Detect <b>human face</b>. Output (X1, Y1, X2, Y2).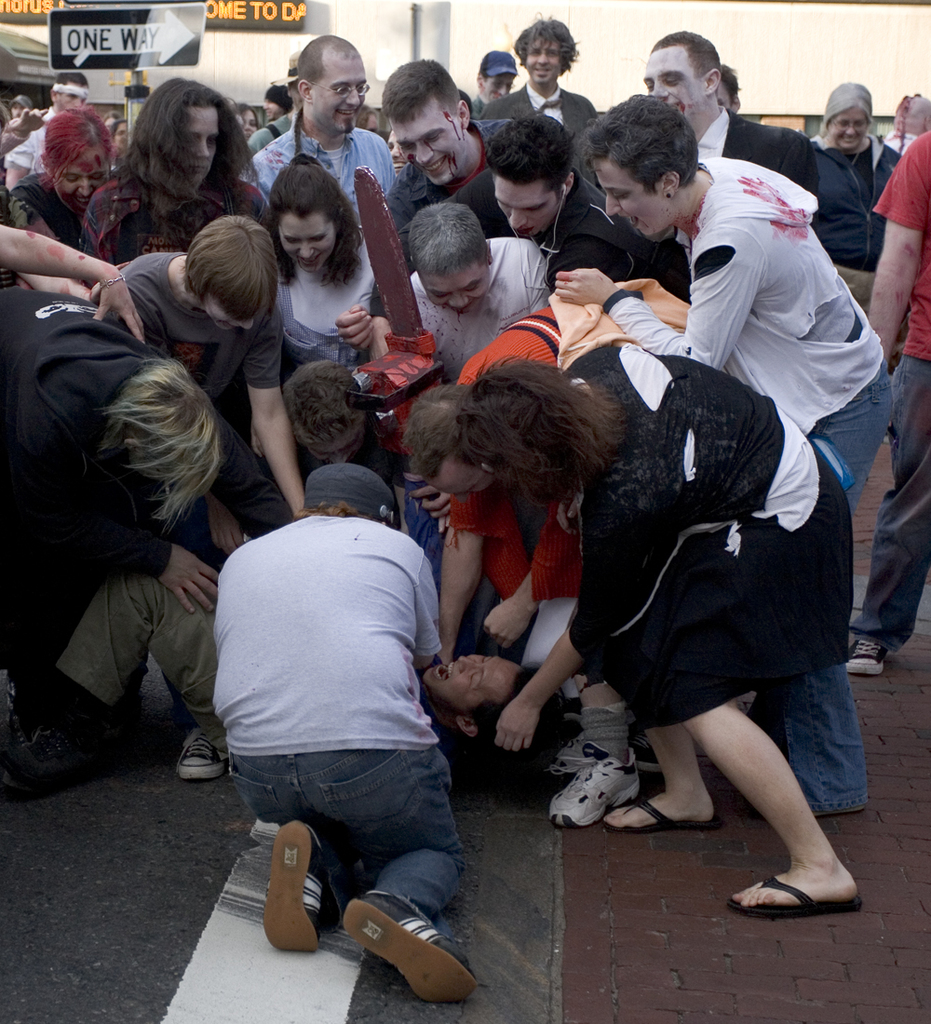
(240, 99, 262, 134).
